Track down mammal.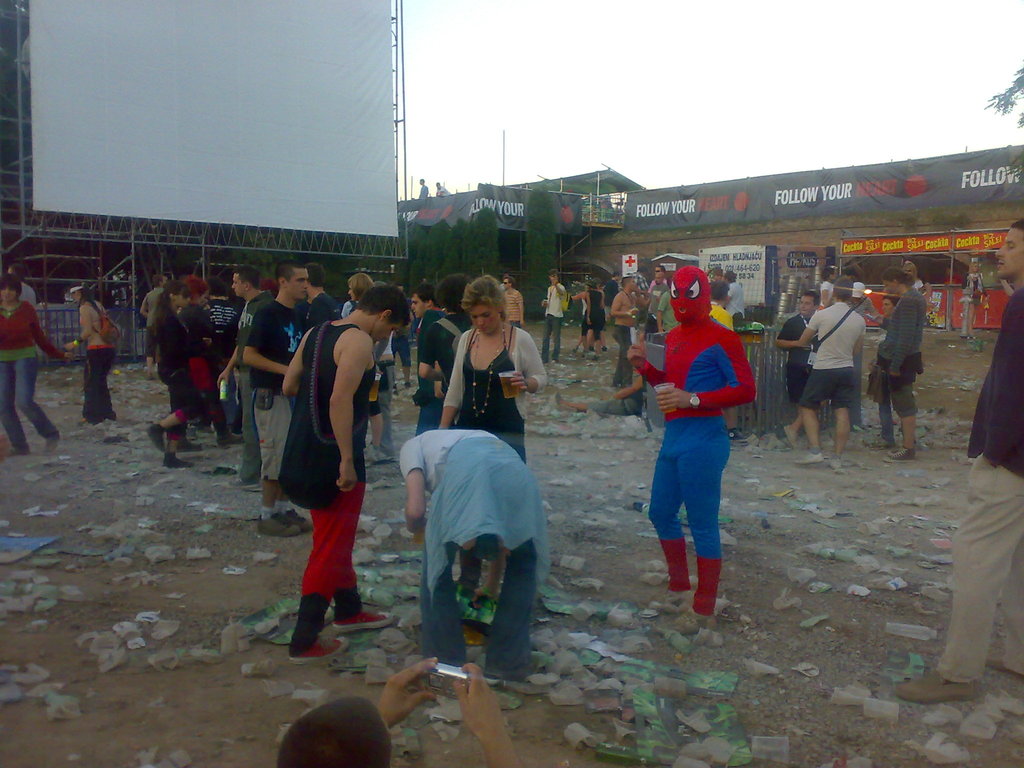
Tracked to (961,262,984,342).
